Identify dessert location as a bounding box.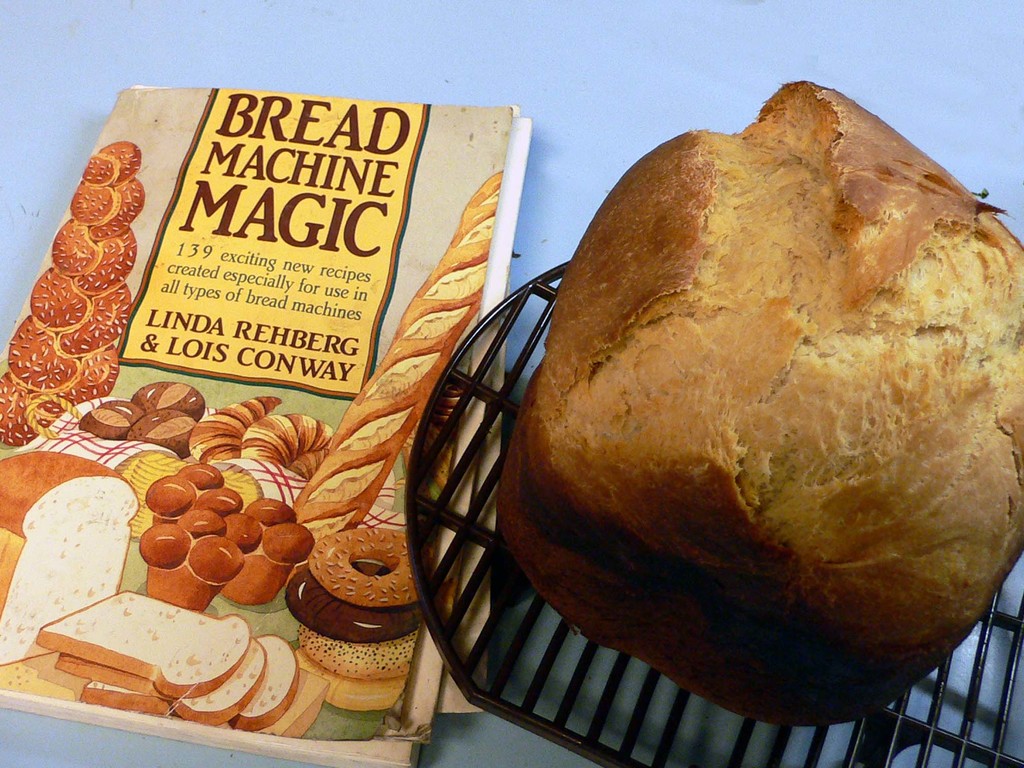
[x1=143, y1=528, x2=176, y2=588].
